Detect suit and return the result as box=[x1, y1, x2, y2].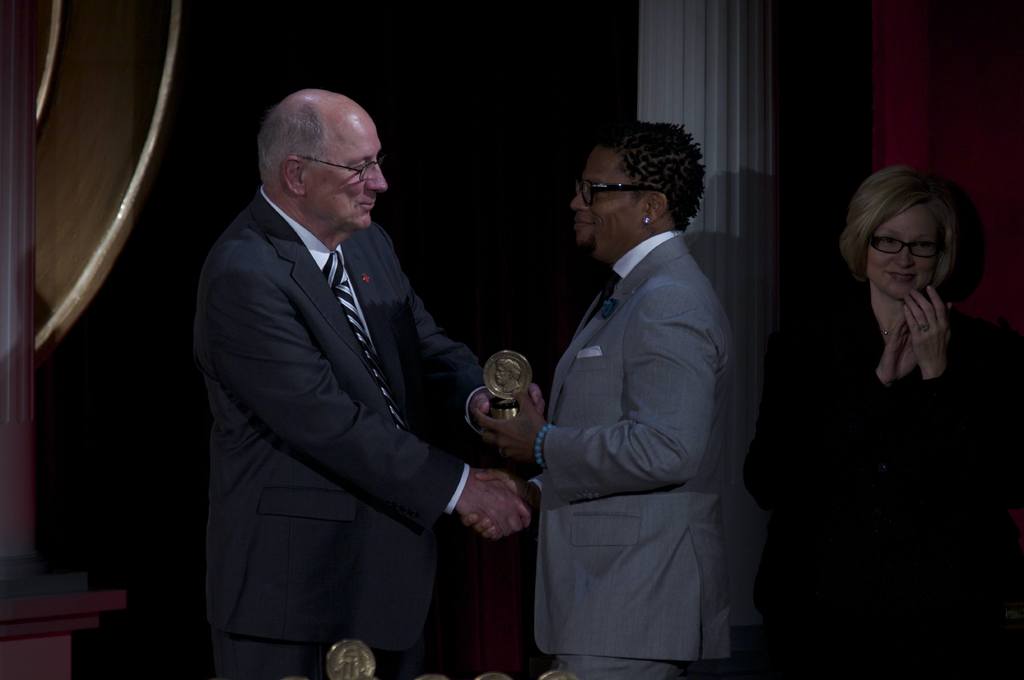
box=[177, 105, 511, 676].
